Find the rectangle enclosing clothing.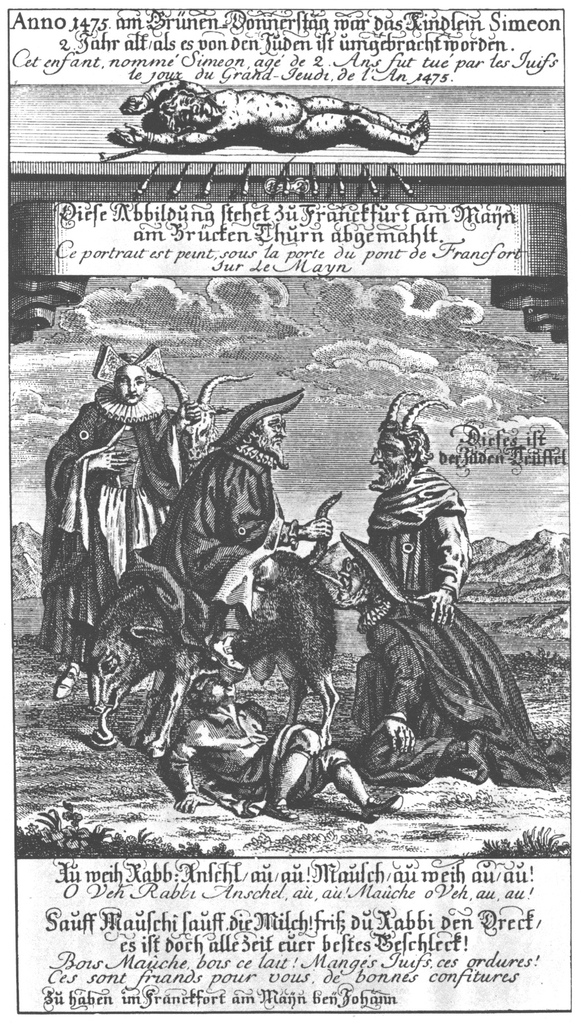
351:468:470:593.
